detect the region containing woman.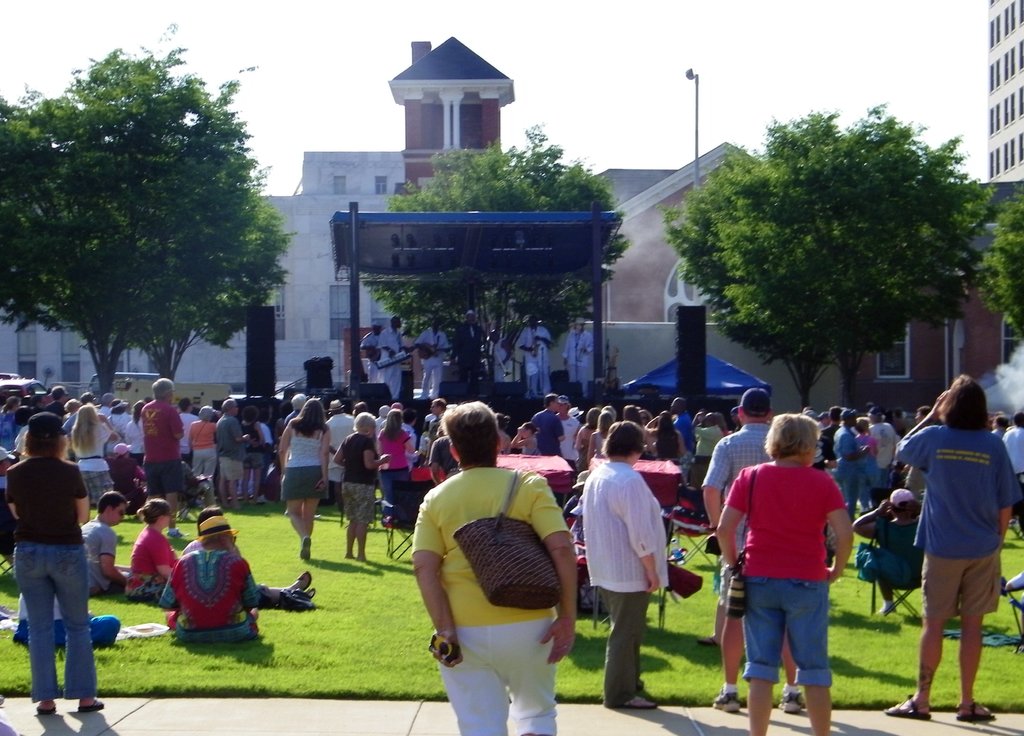
(left=563, top=396, right=580, bottom=464).
